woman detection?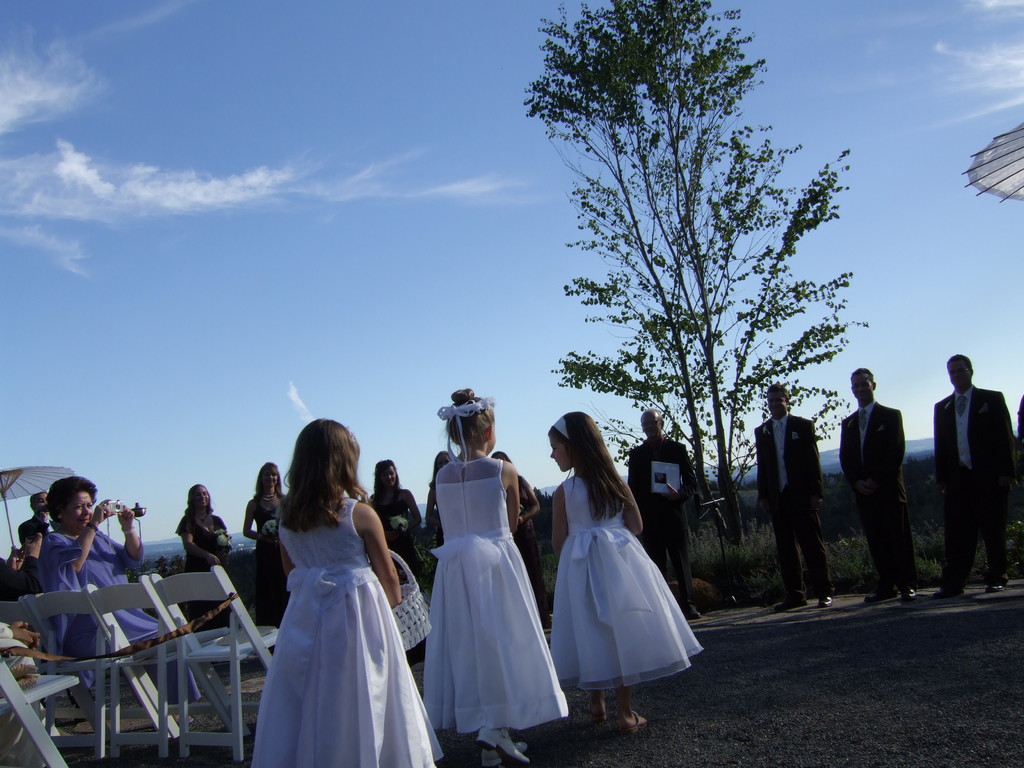
Rect(491, 449, 550, 623)
